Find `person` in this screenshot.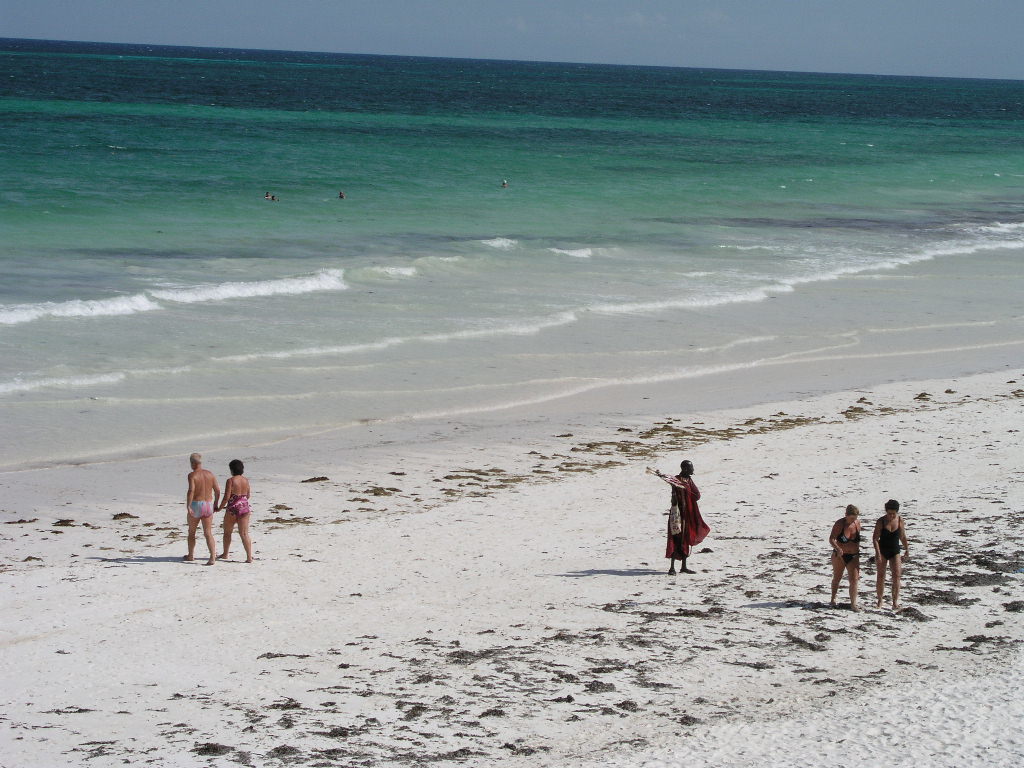
The bounding box for `person` is bbox(184, 451, 219, 564).
